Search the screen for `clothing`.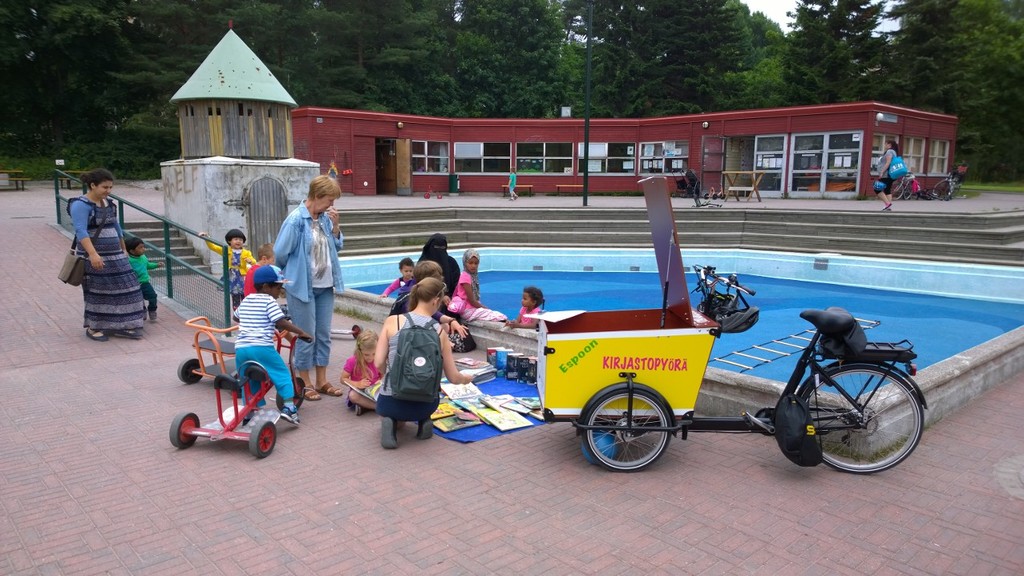
Found at 511 302 544 333.
